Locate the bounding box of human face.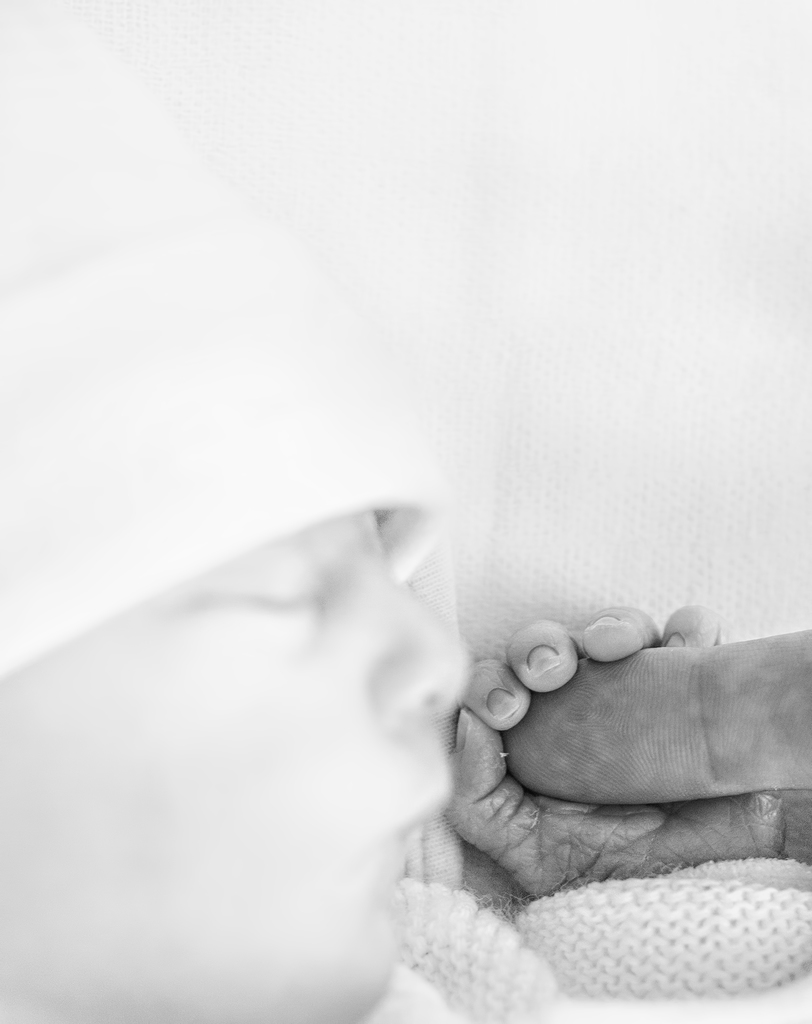
Bounding box: (0, 510, 469, 1023).
